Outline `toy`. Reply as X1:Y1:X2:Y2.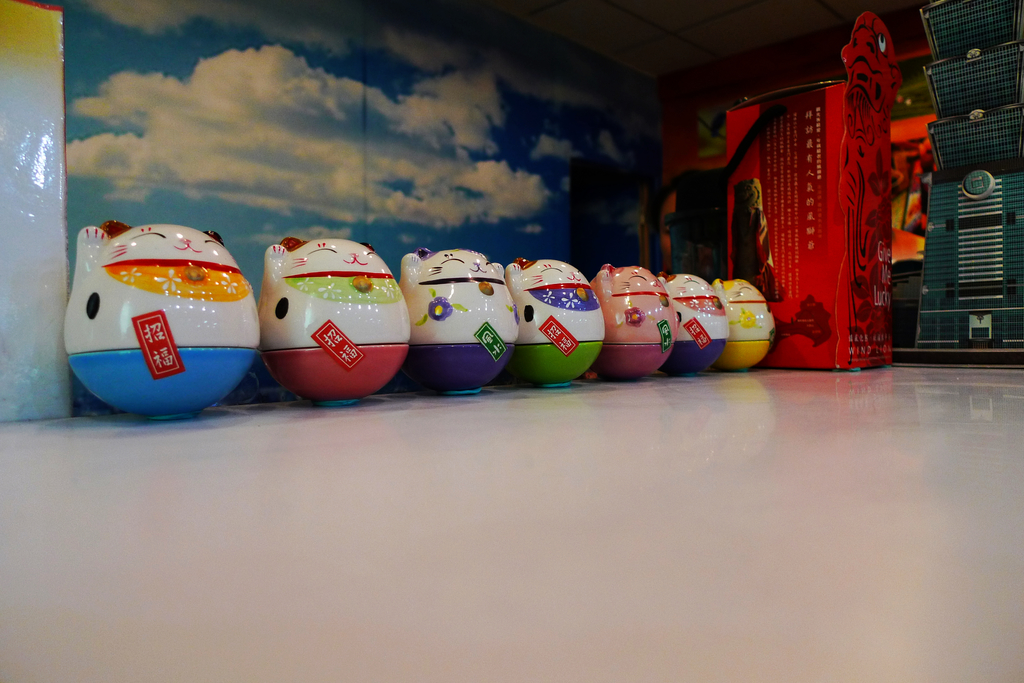
652:268:729:369.
